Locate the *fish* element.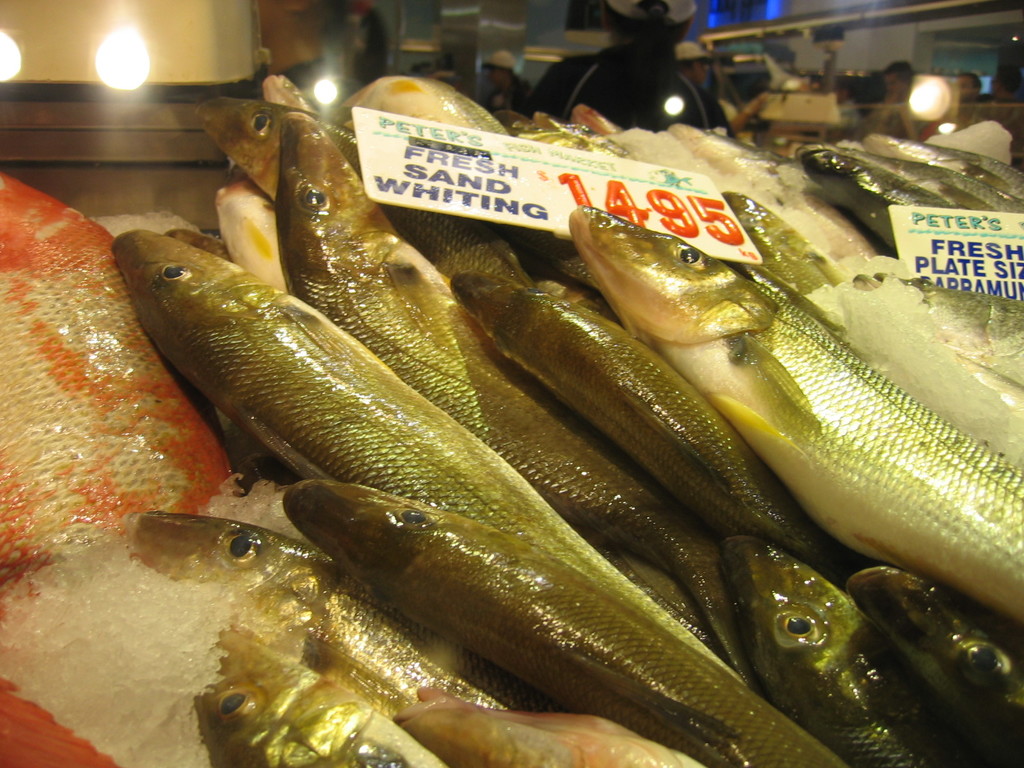
Element bbox: rect(834, 145, 1023, 220).
